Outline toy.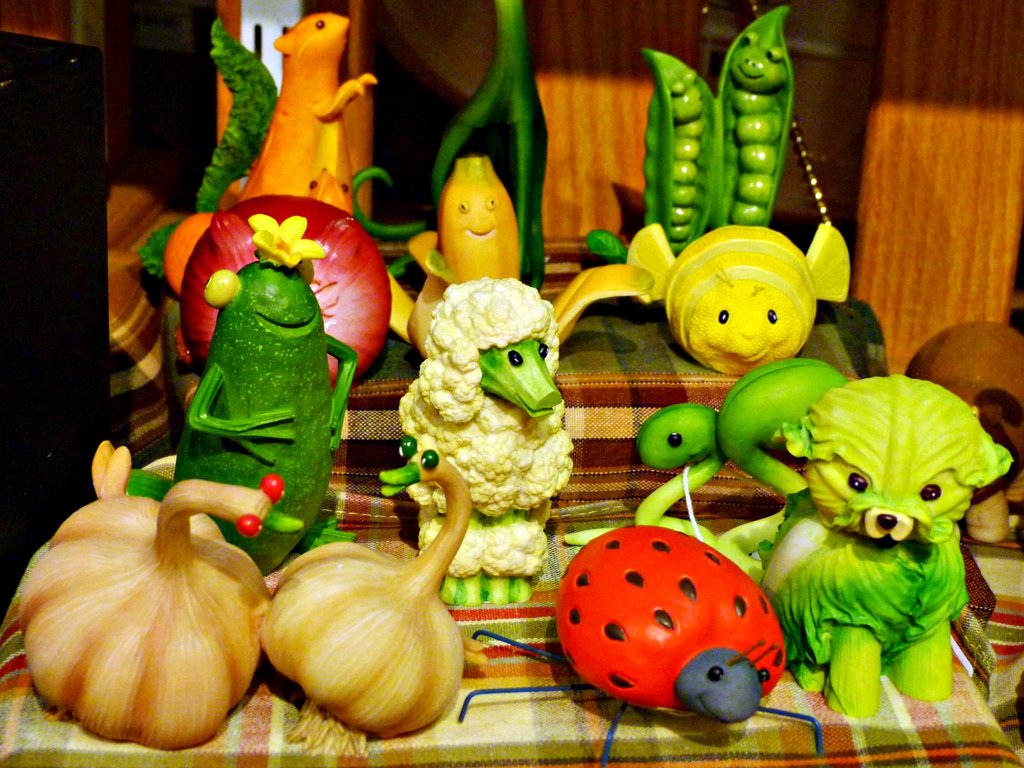
Outline: crop(392, 166, 529, 342).
